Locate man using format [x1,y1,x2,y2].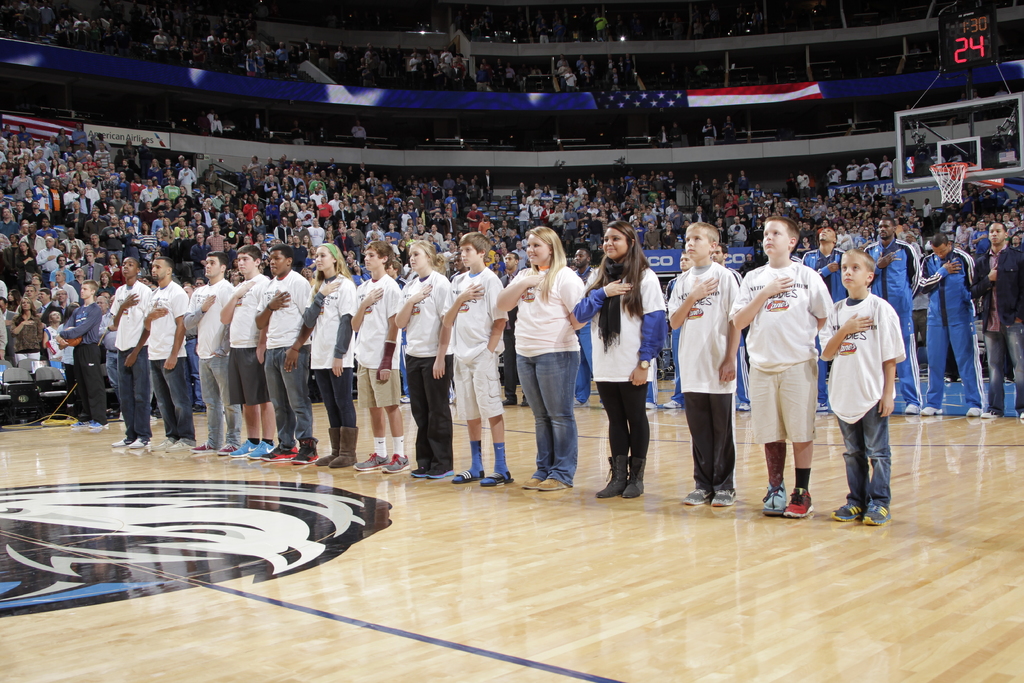
[492,249,526,409].
